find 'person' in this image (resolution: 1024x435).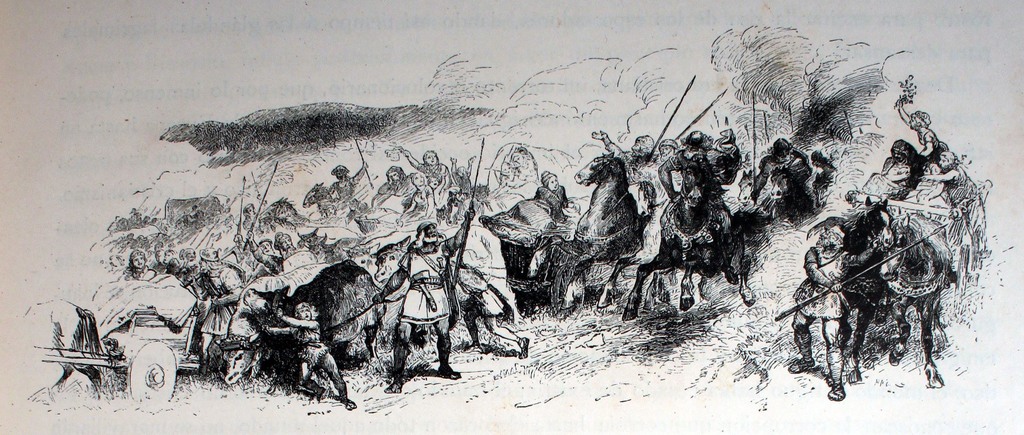
left=525, top=167, right=573, bottom=225.
